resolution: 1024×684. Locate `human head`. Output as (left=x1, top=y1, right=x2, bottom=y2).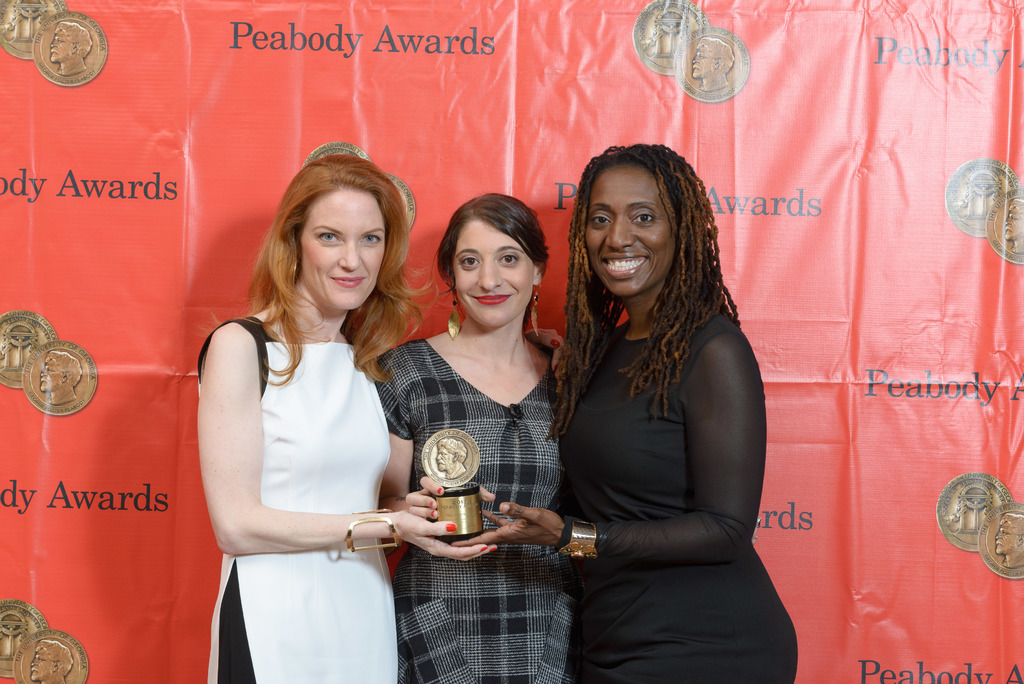
(left=572, top=139, right=713, bottom=297).
